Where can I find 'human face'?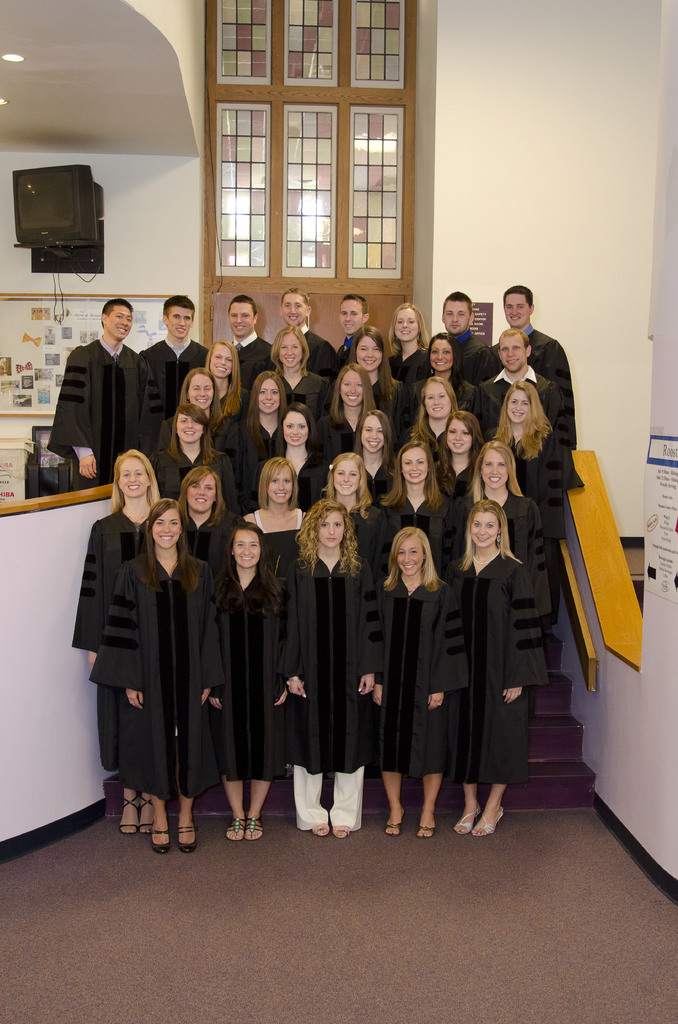
You can find it at bbox=(394, 307, 422, 340).
